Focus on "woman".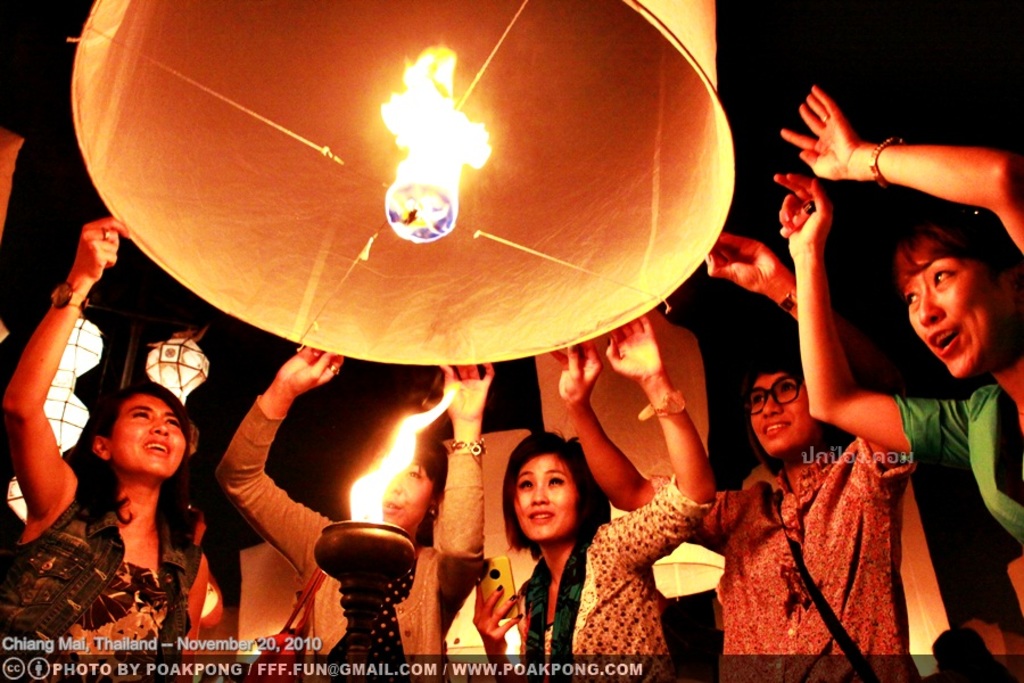
Focused at l=468, t=302, r=718, b=677.
